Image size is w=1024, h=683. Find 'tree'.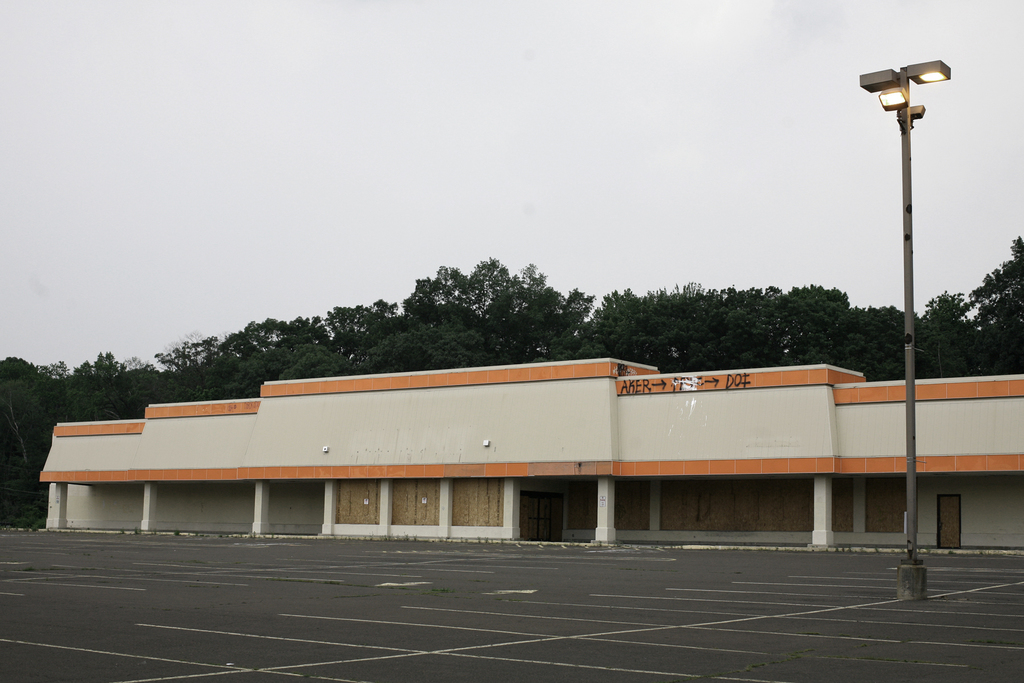
detection(0, 355, 38, 459).
